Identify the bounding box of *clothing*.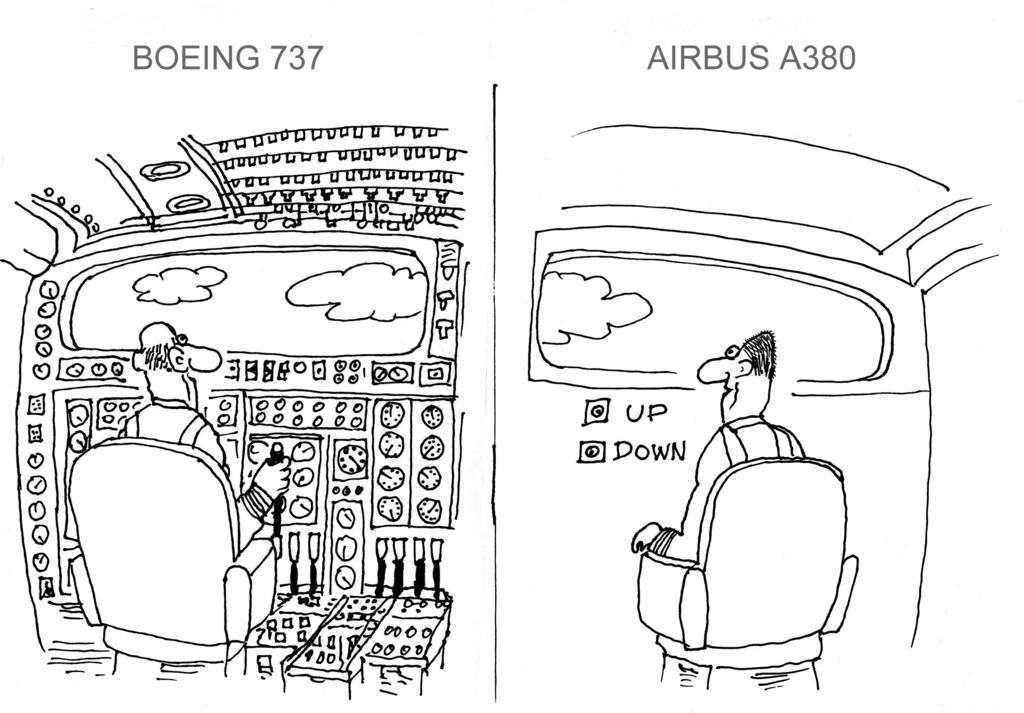
box=[650, 408, 809, 557].
